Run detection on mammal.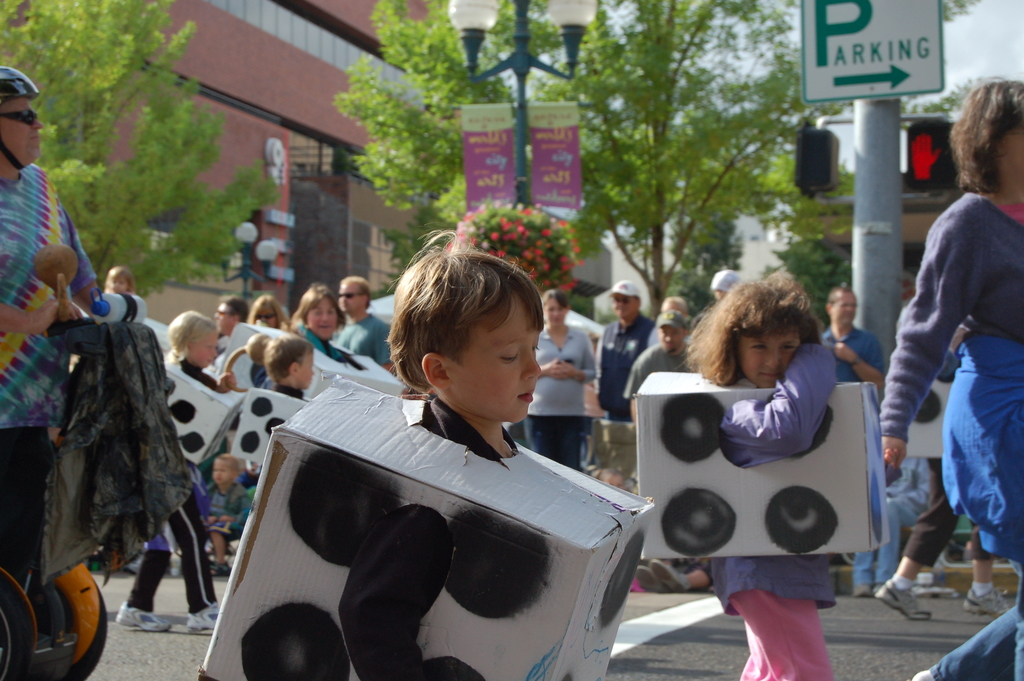
Result: Rect(334, 222, 543, 680).
